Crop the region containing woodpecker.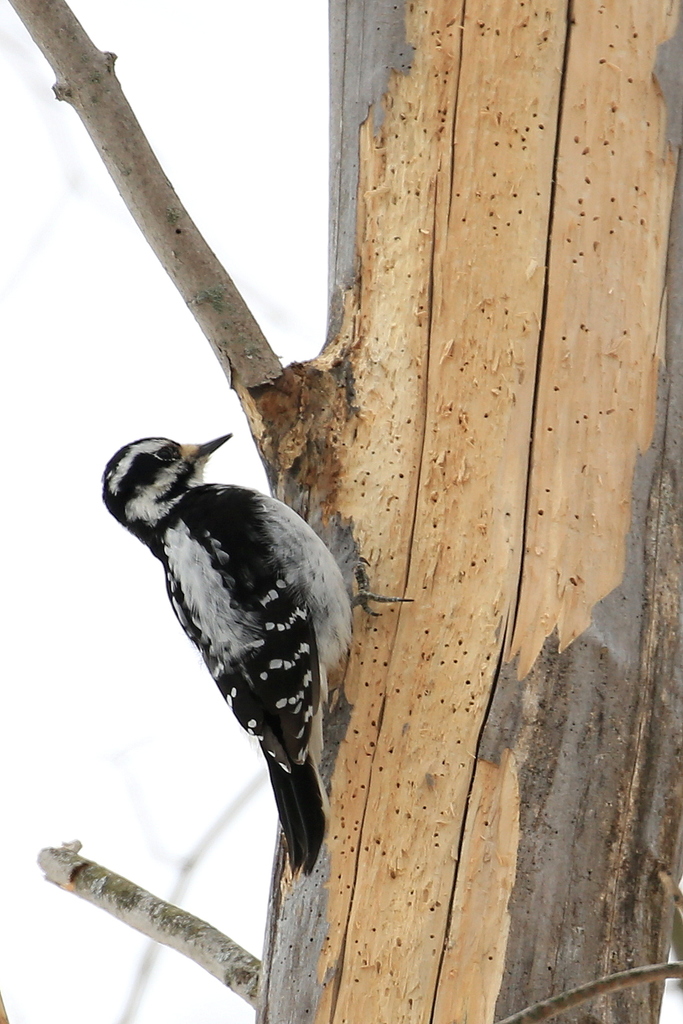
Crop region: 91/440/394/883.
